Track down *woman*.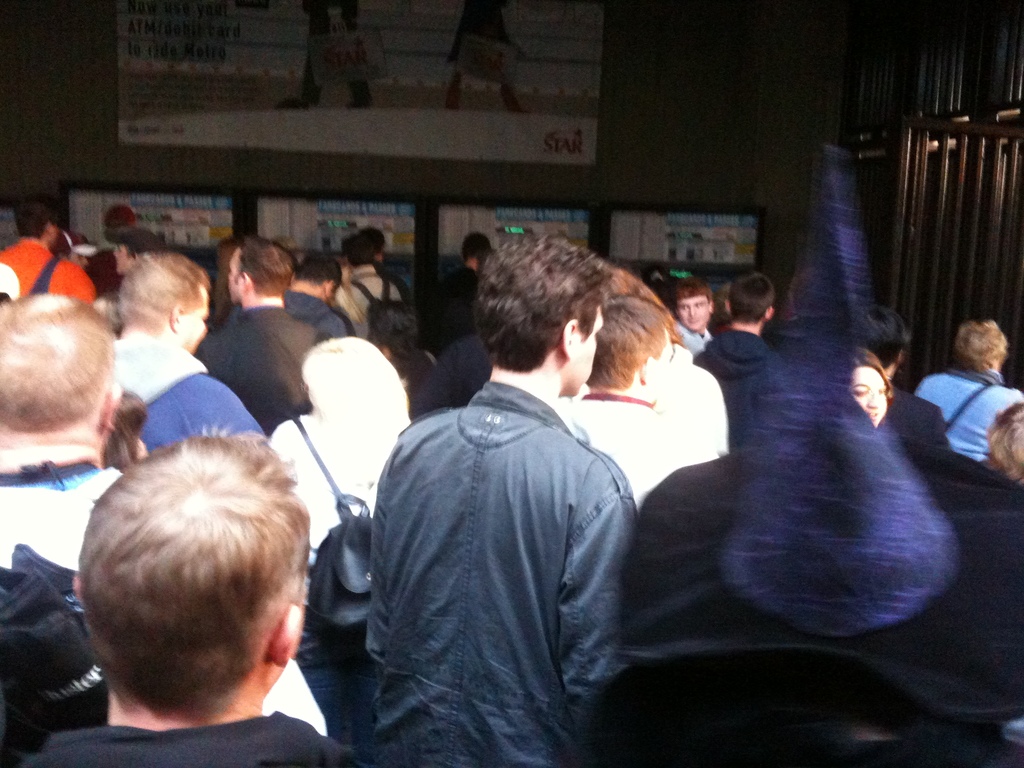
Tracked to 837 337 900 432.
